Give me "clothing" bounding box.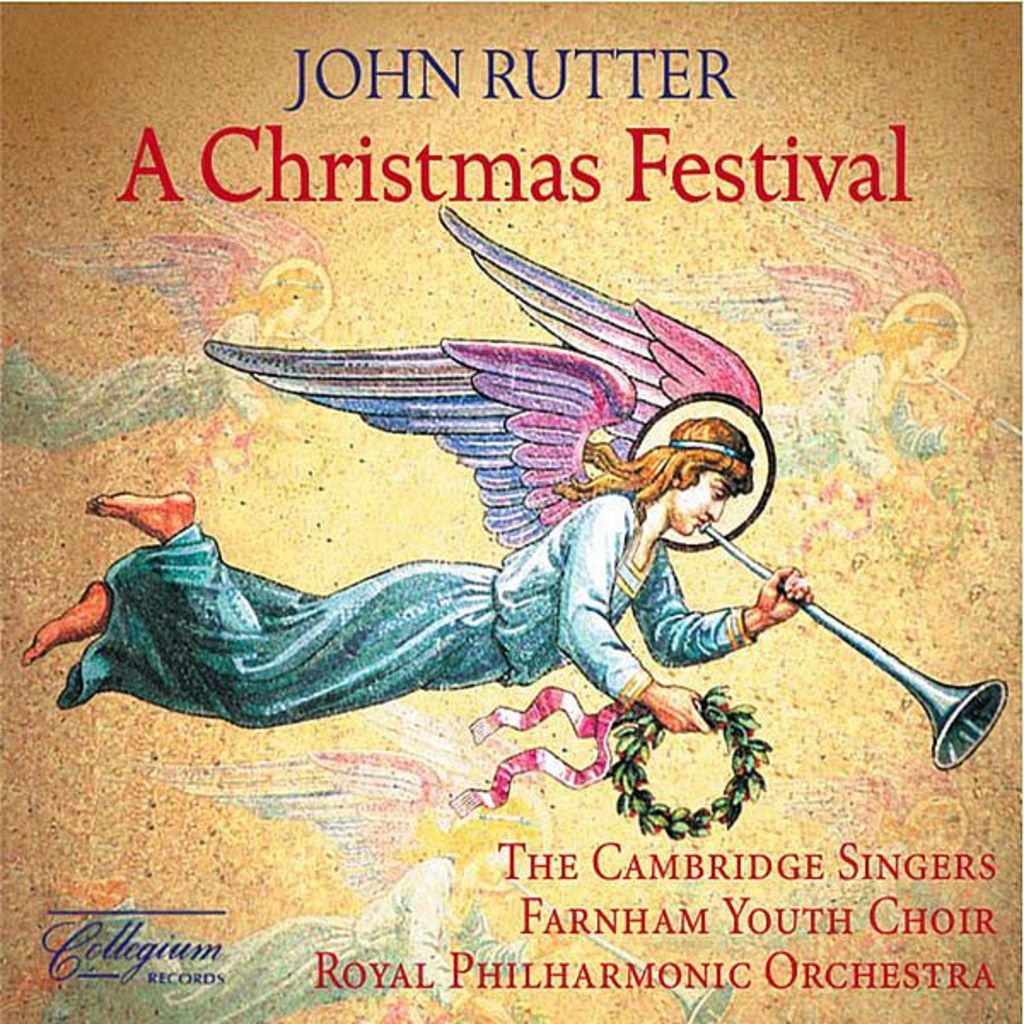
46 485 763 722.
